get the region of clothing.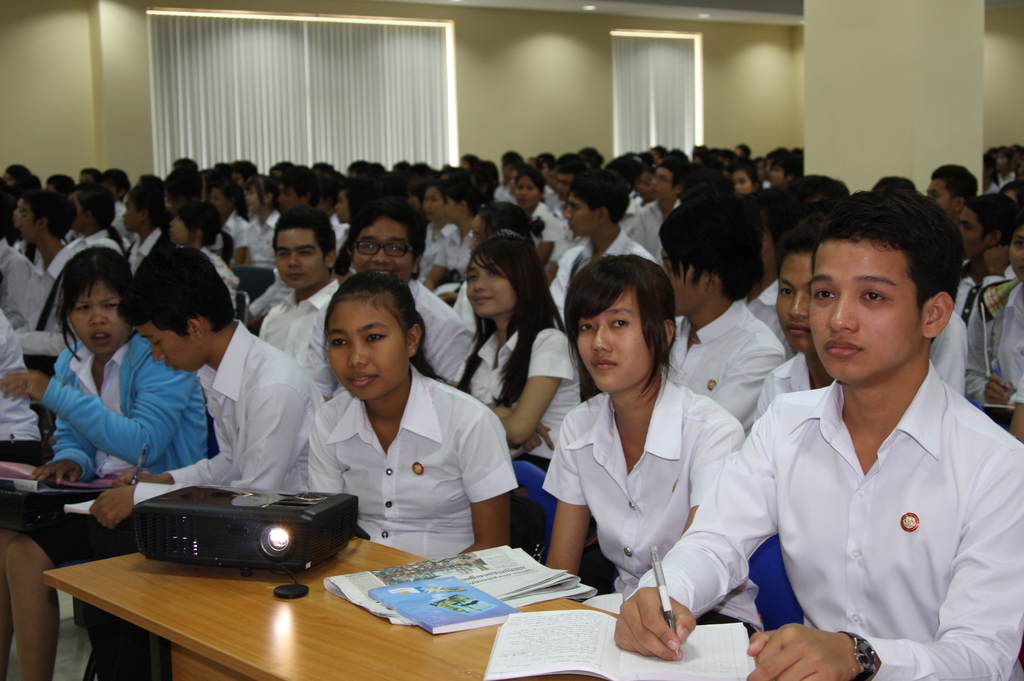
crop(449, 328, 587, 461).
